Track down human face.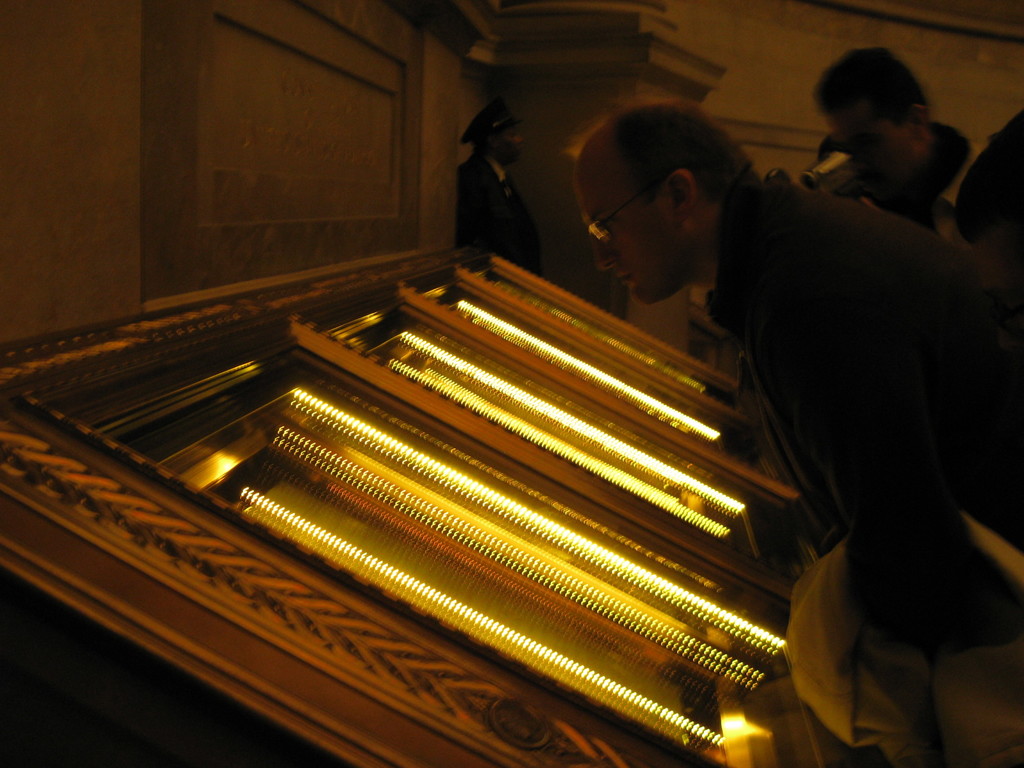
Tracked to box(573, 161, 680, 306).
